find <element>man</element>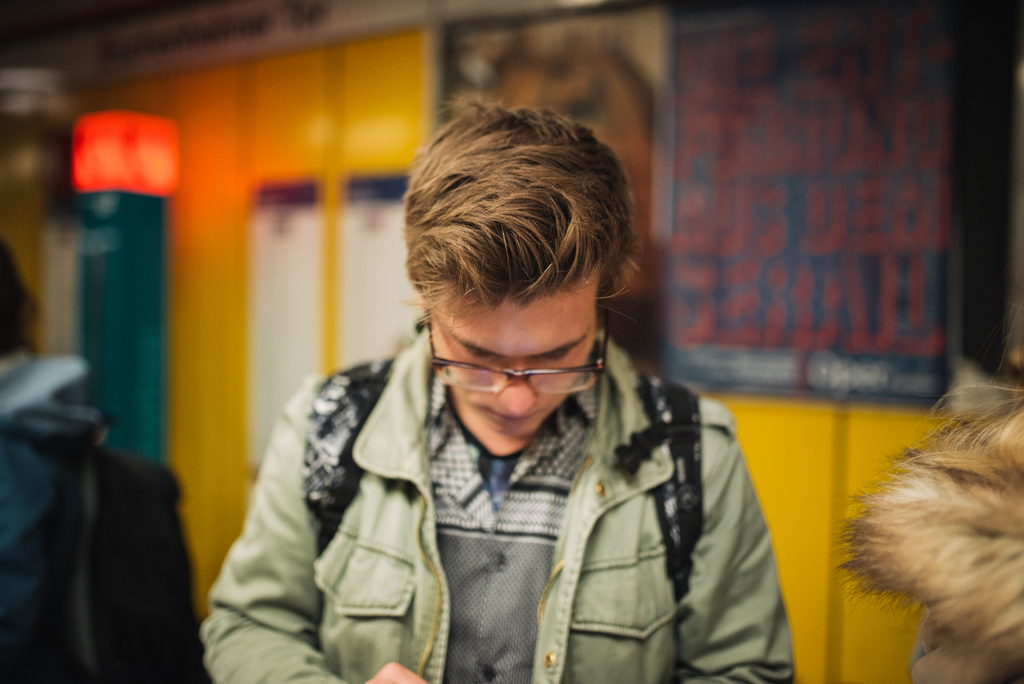
region(202, 90, 796, 683)
